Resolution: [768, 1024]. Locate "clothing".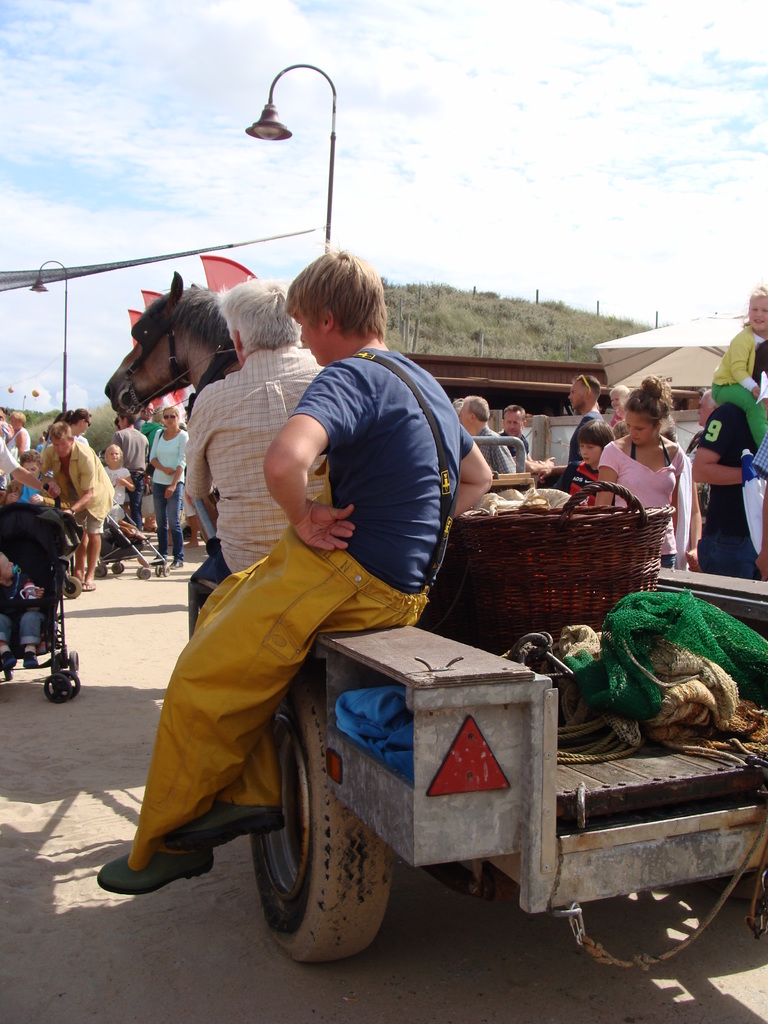
[596, 429, 696, 578].
